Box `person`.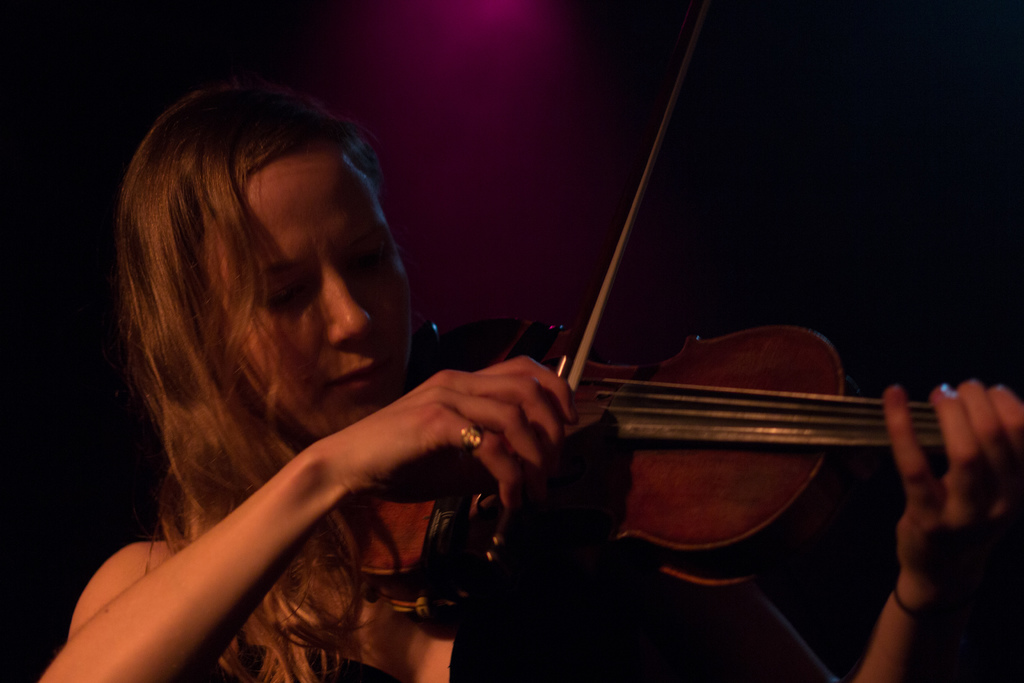
<box>34,85,1023,682</box>.
